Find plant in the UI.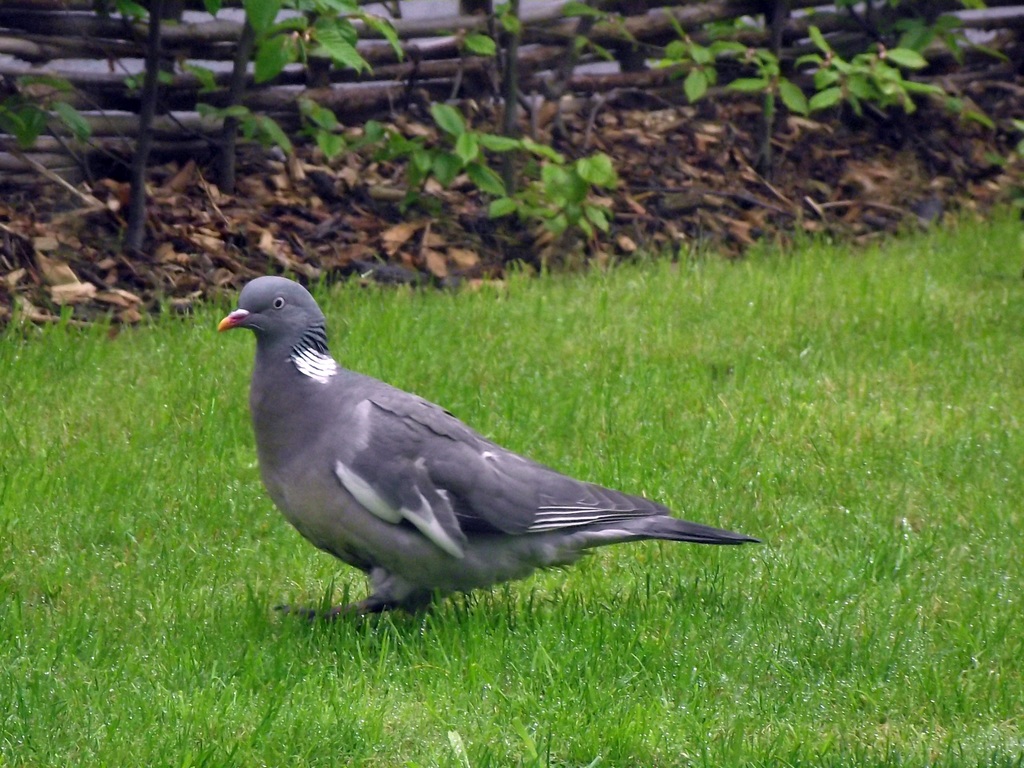
UI element at bbox=[568, 0, 1002, 132].
